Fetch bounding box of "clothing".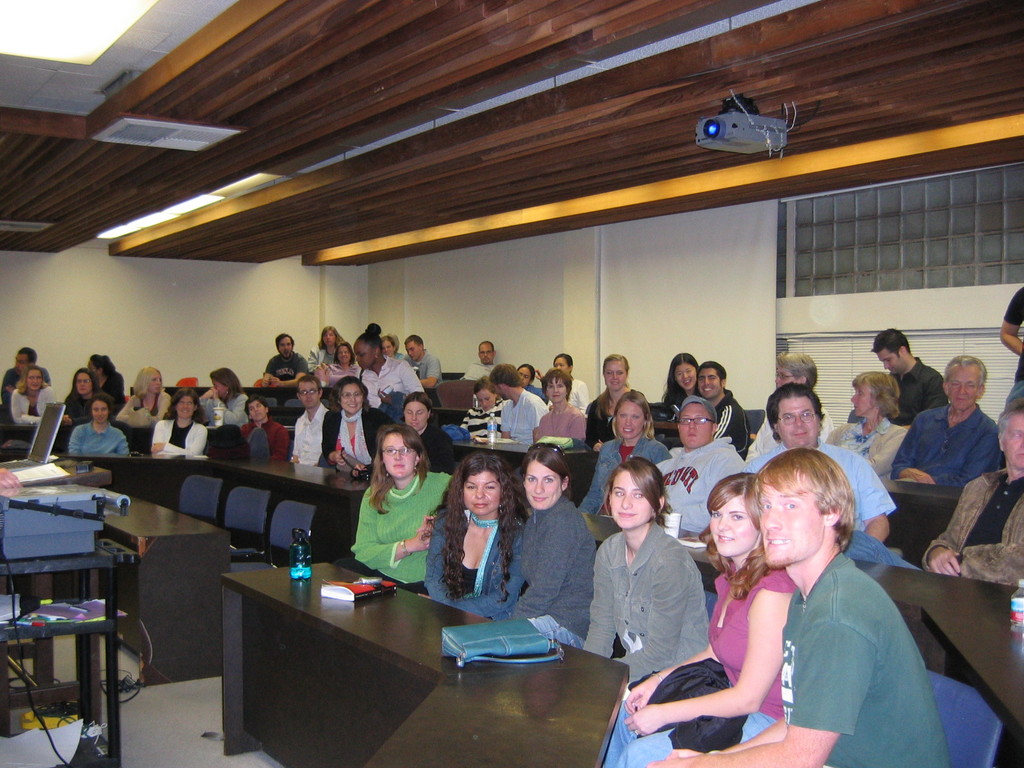
Bbox: <bbox>115, 388, 172, 424</bbox>.
